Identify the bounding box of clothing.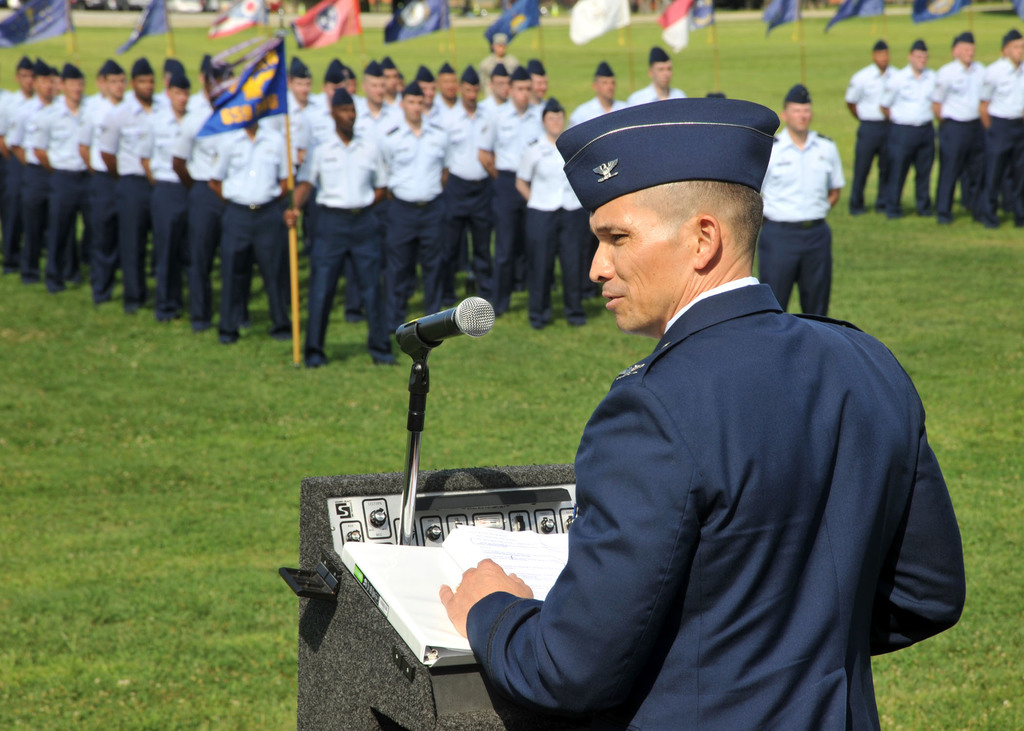
<box>437,102,502,313</box>.
